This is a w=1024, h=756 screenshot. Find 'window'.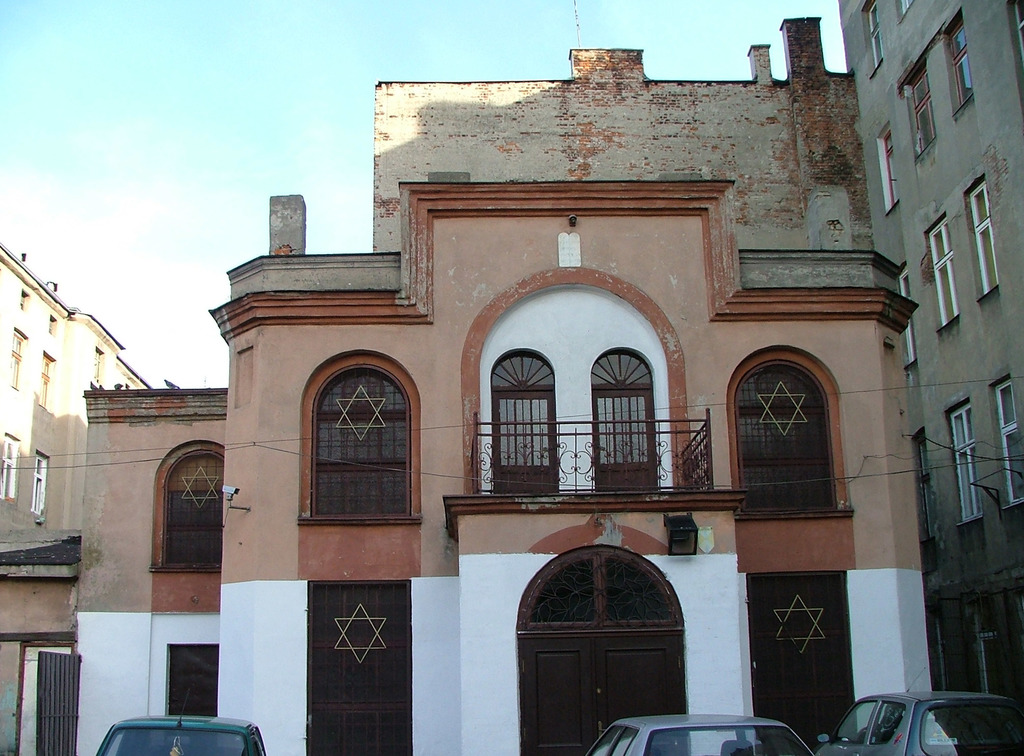
Bounding box: [488, 346, 552, 499].
